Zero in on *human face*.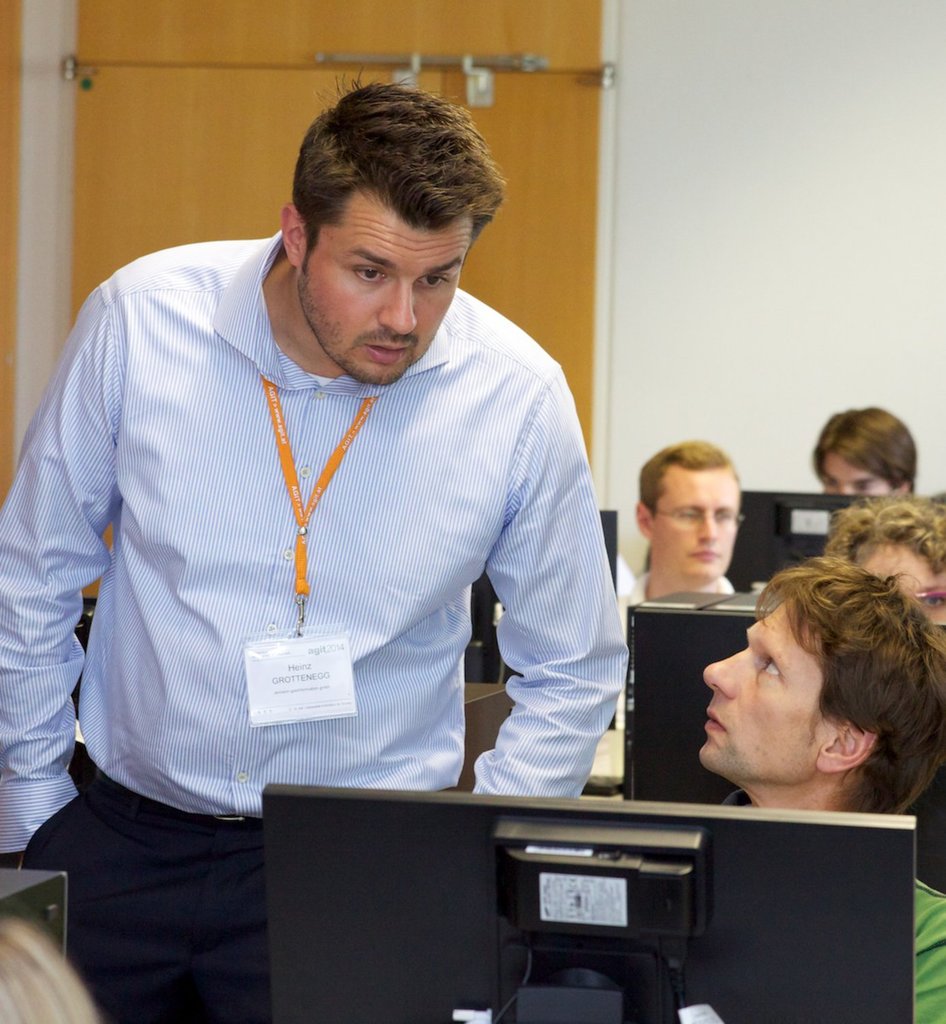
Zeroed in: region(655, 471, 739, 583).
